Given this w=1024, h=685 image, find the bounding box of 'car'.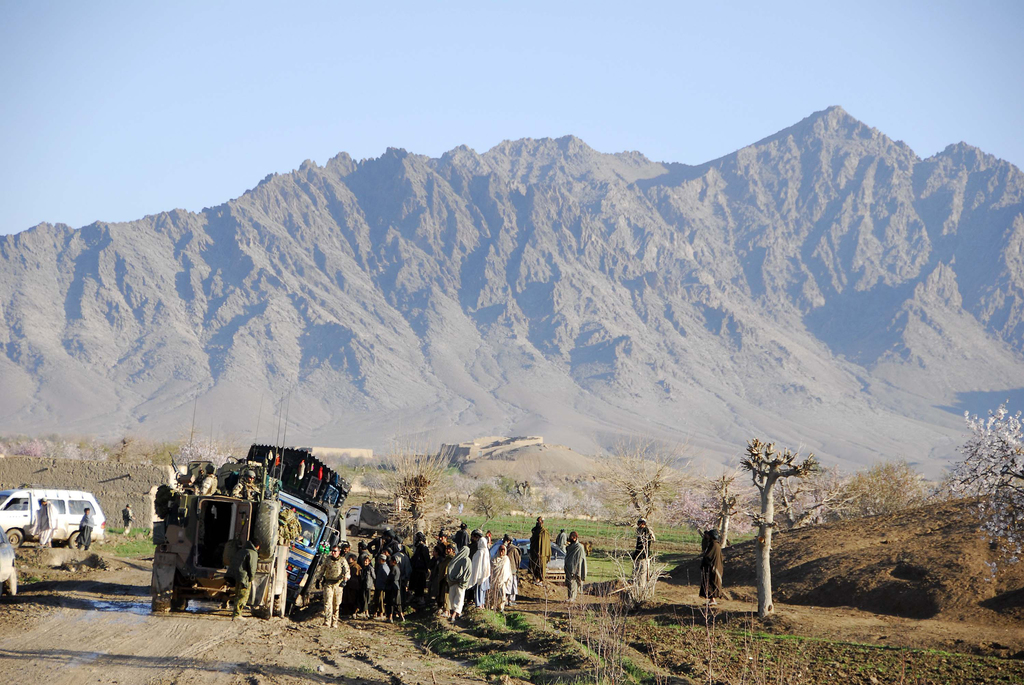
[0, 487, 107, 550].
